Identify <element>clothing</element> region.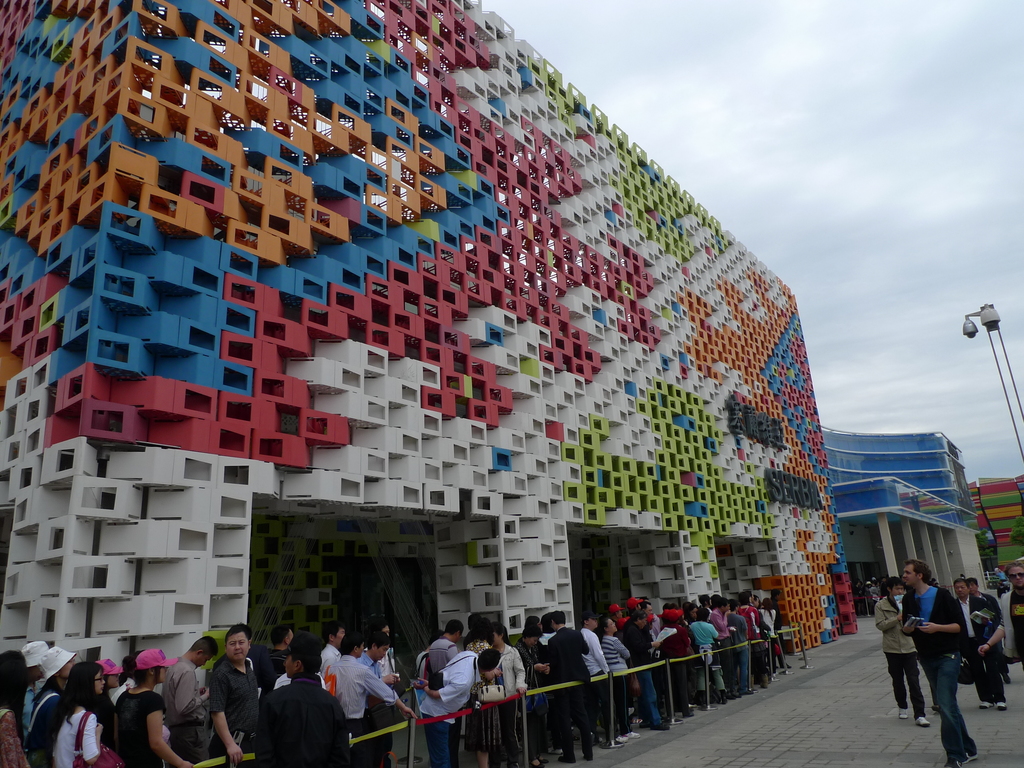
Region: rect(604, 634, 628, 737).
